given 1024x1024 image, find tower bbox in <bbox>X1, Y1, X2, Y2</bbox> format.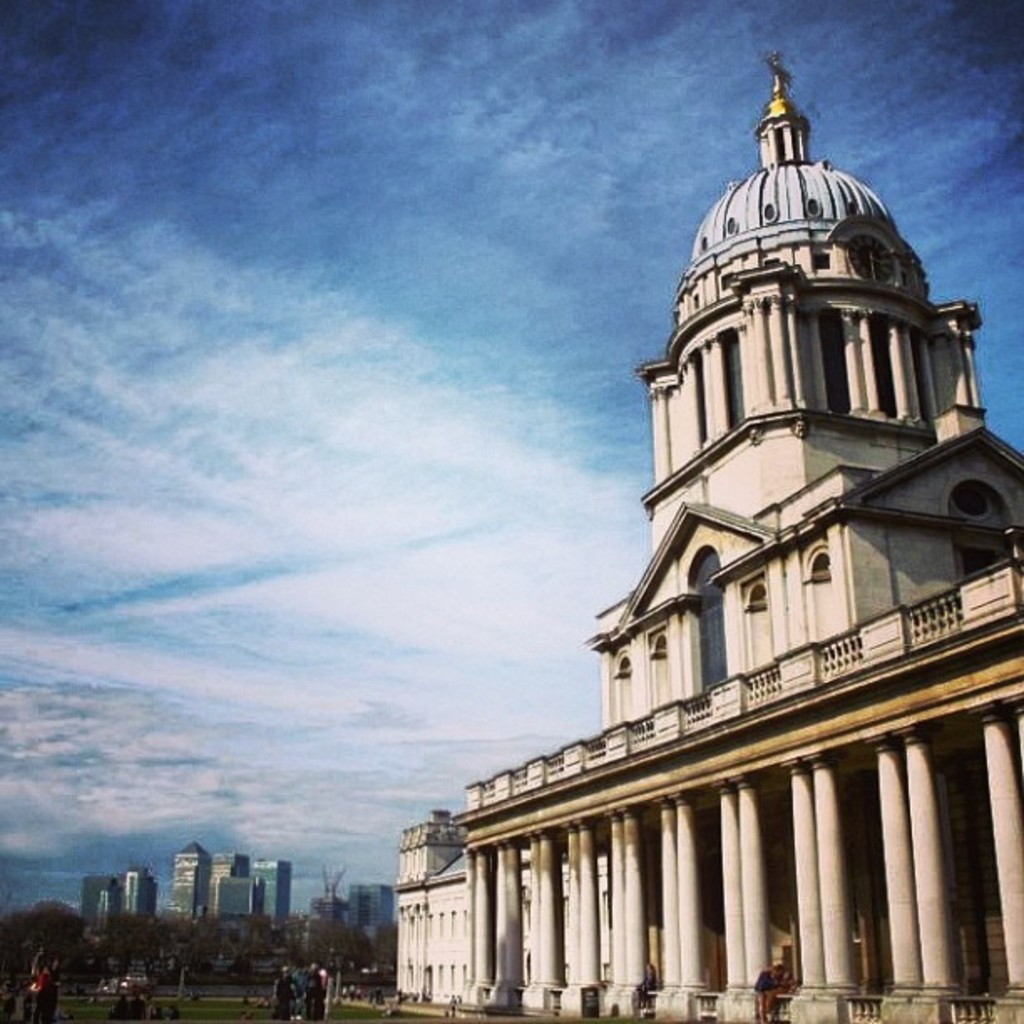
<bbox>84, 877, 117, 927</bbox>.
